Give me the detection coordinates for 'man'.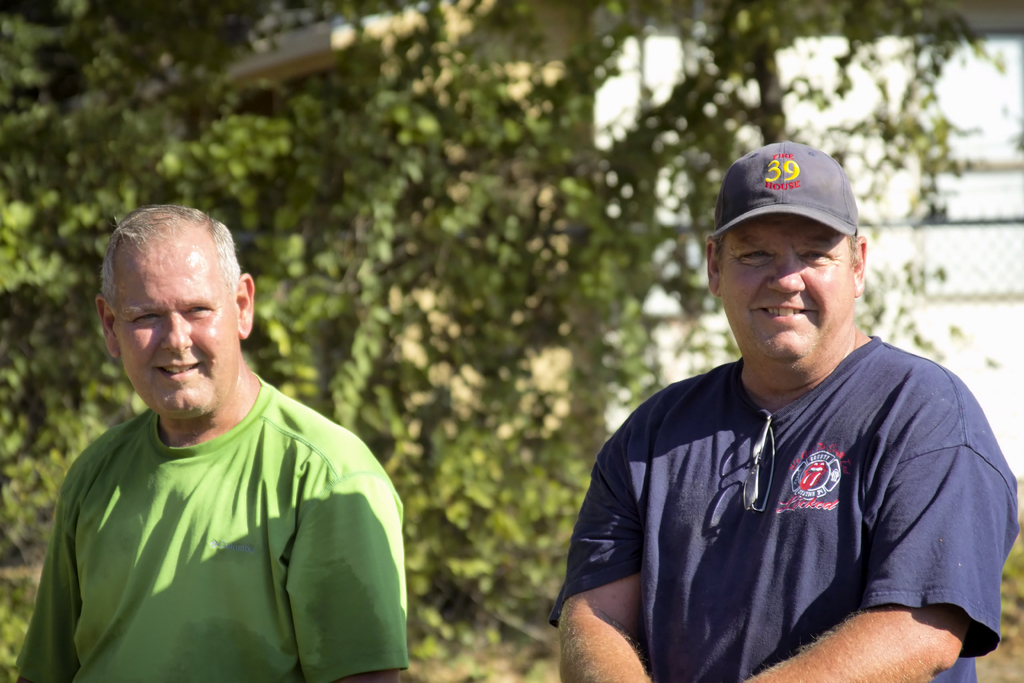
rect(565, 145, 1016, 676).
